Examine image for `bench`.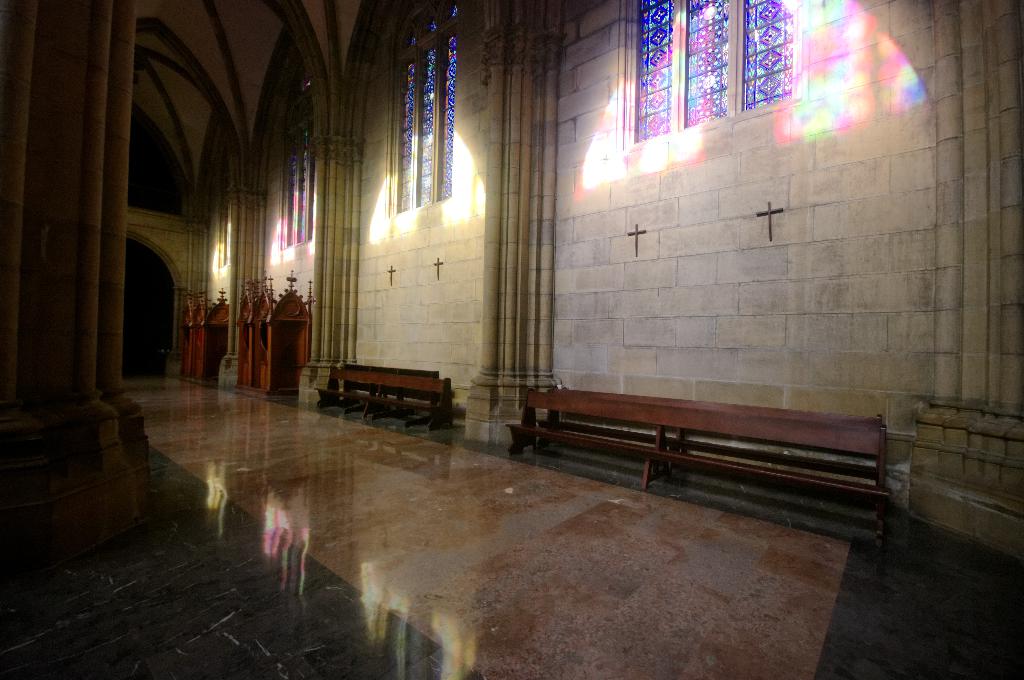
Examination result: select_region(506, 381, 892, 553).
